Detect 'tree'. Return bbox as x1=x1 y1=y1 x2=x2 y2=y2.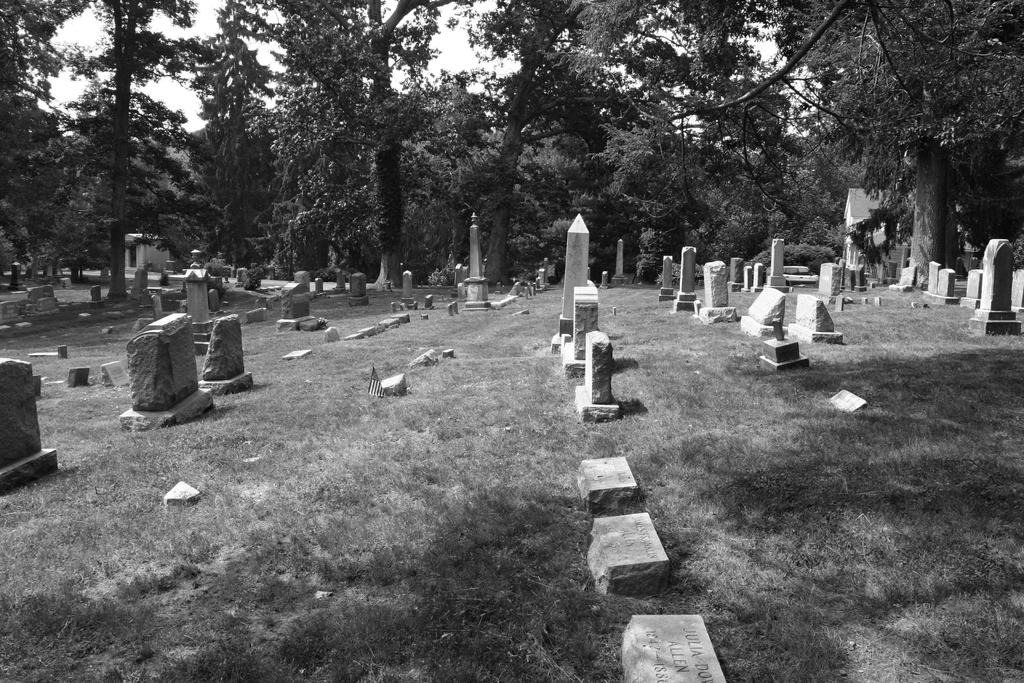
x1=444 y1=0 x2=668 y2=284.
